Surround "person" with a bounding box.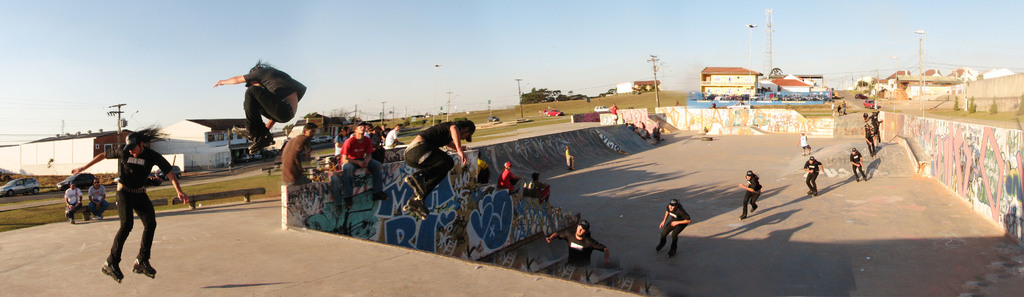
{"x1": 60, "y1": 180, "x2": 79, "y2": 223}.
